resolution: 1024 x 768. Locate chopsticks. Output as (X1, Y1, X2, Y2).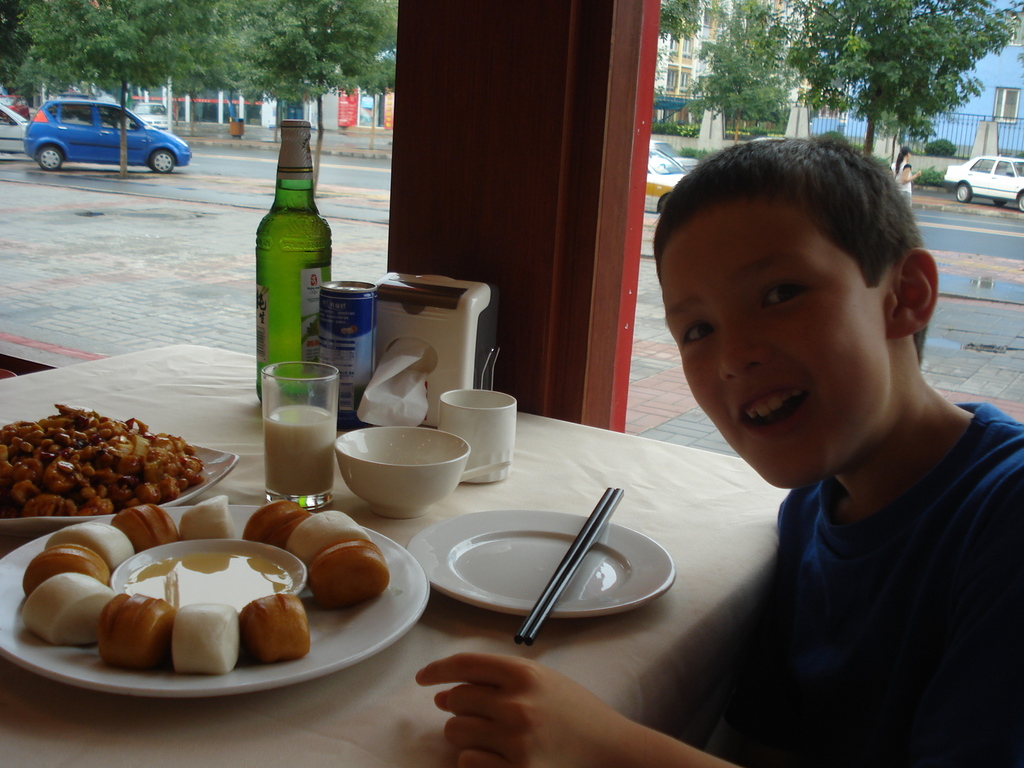
(516, 484, 620, 643).
